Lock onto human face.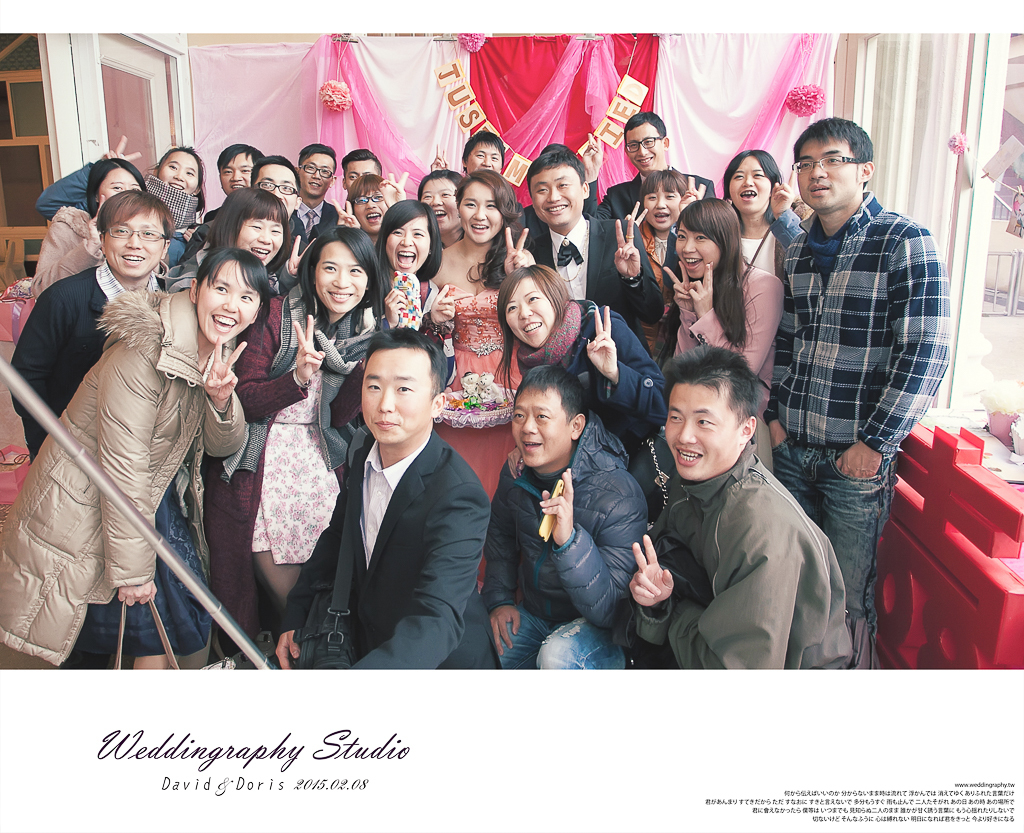
Locked: {"x1": 218, "y1": 153, "x2": 256, "y2": 193}.
